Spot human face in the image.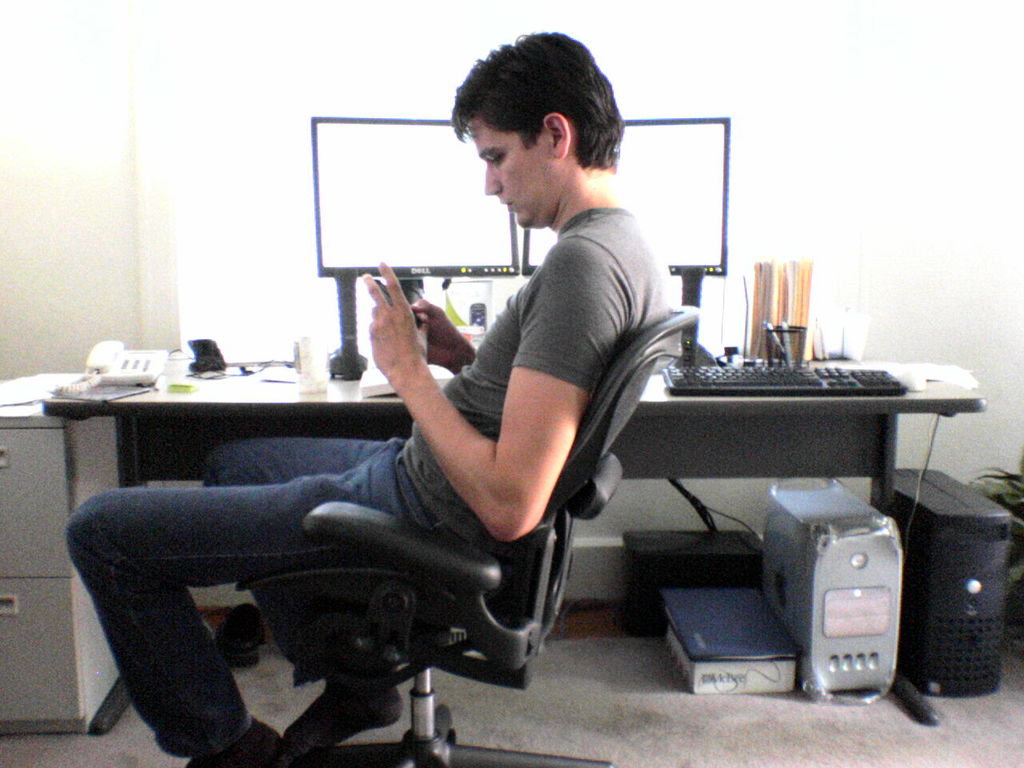
human face found at [472,120,540,230].
